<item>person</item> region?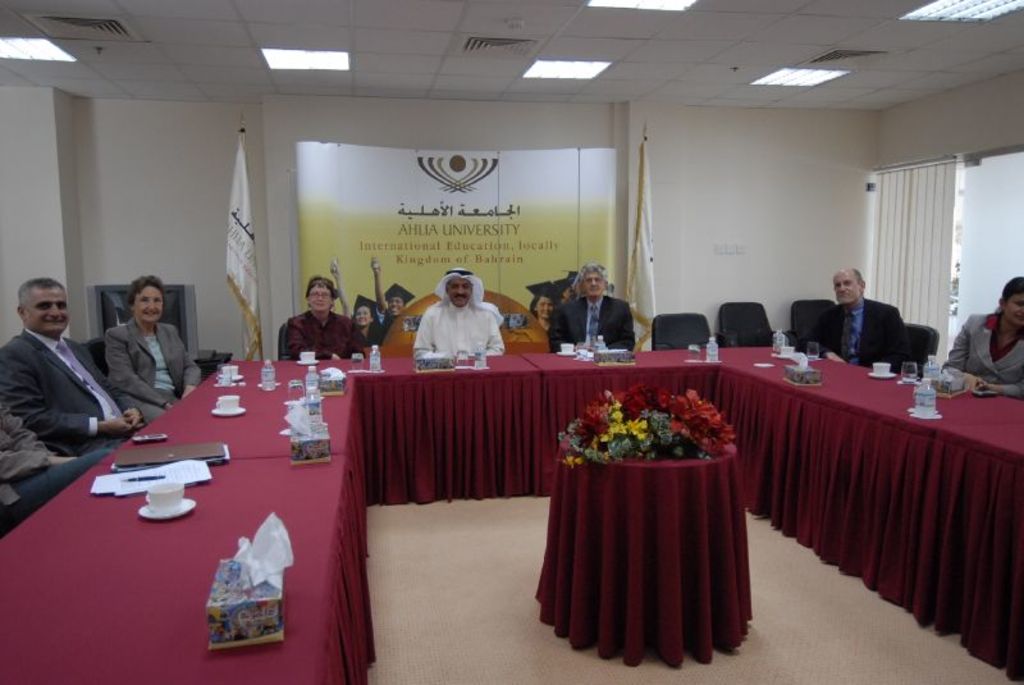
[942, 277, 1023, 393]
